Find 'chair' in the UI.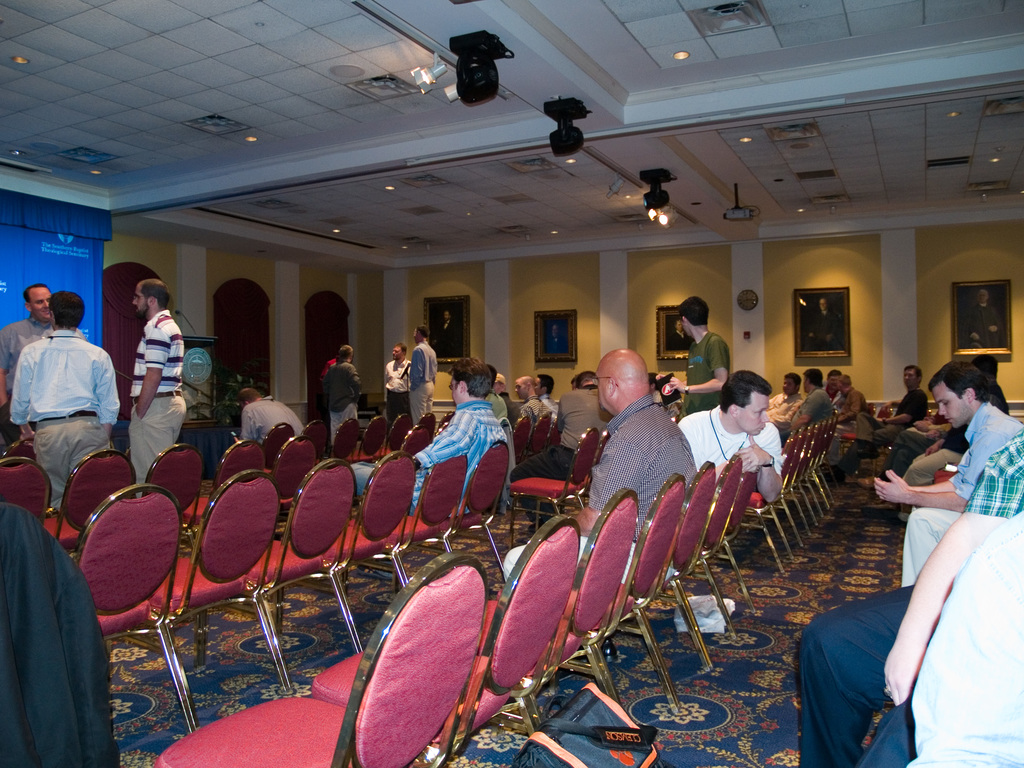
UI element at rect(184, 439, 262, 537).
